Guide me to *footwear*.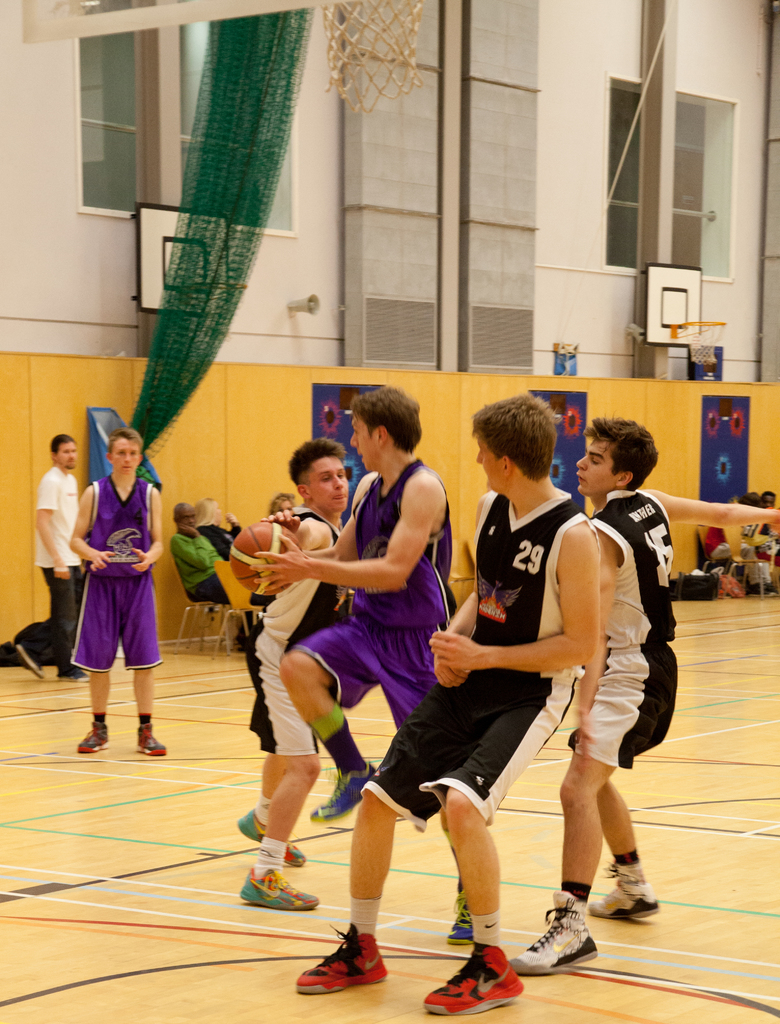
Guidance: BBox(310, 764, 378, 823).
